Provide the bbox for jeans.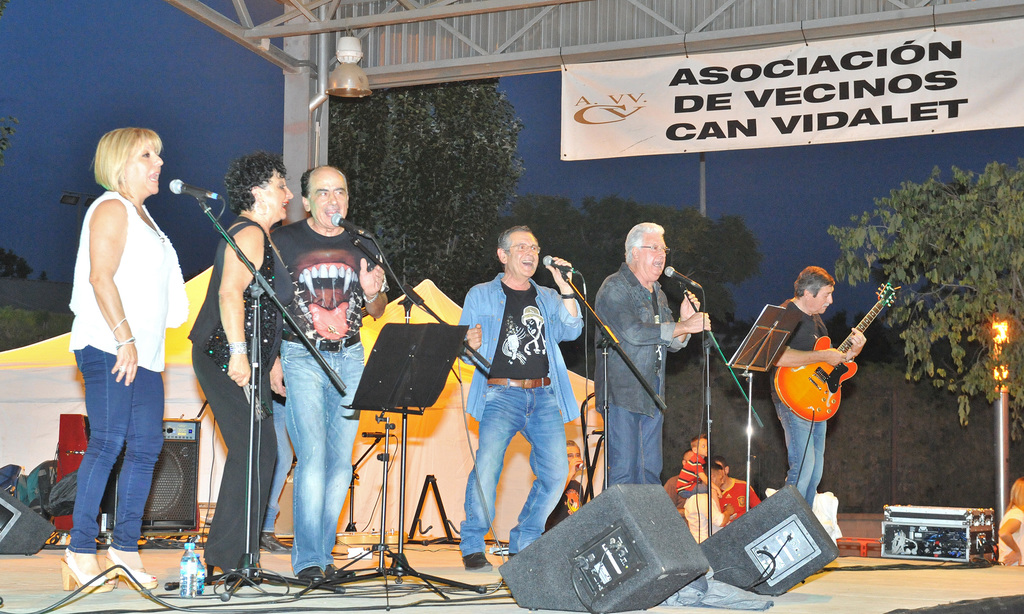
rect(771, 400, 828, 489).
